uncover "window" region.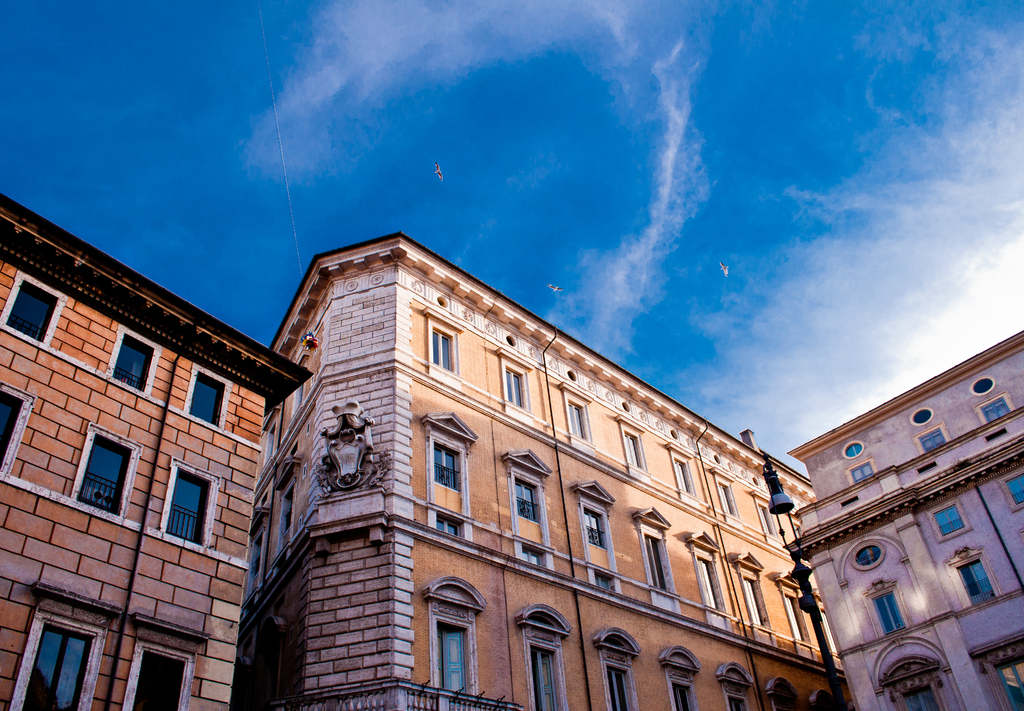
Uncovered: (left=674, top=457, right=696, bottom=493).
